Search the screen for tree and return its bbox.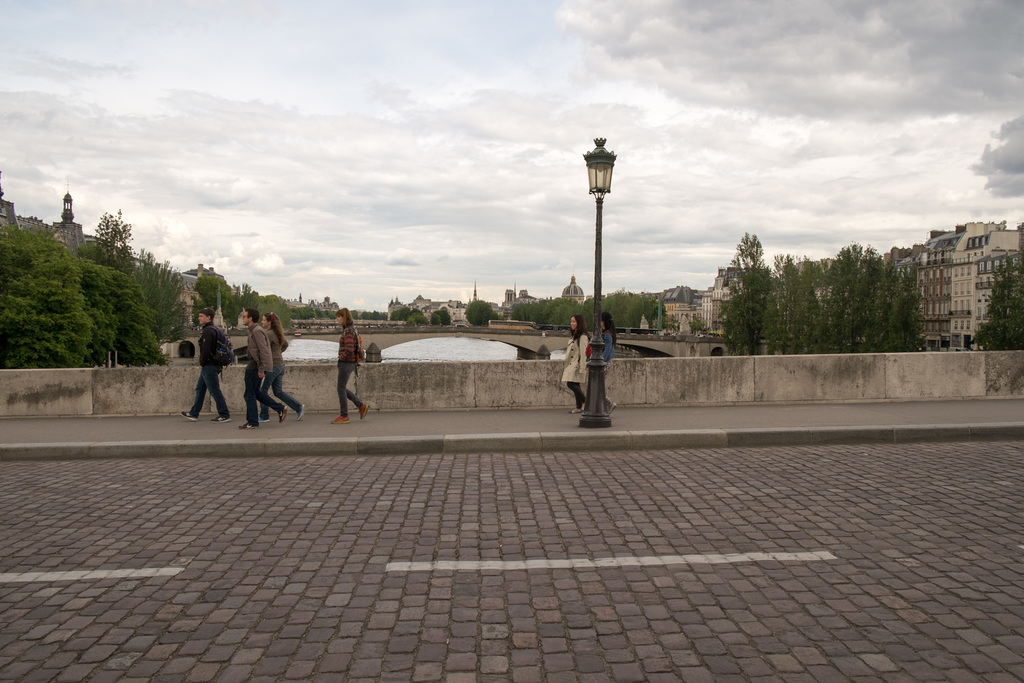
Found: (left=711, top=231, right=776, bottom=354).
